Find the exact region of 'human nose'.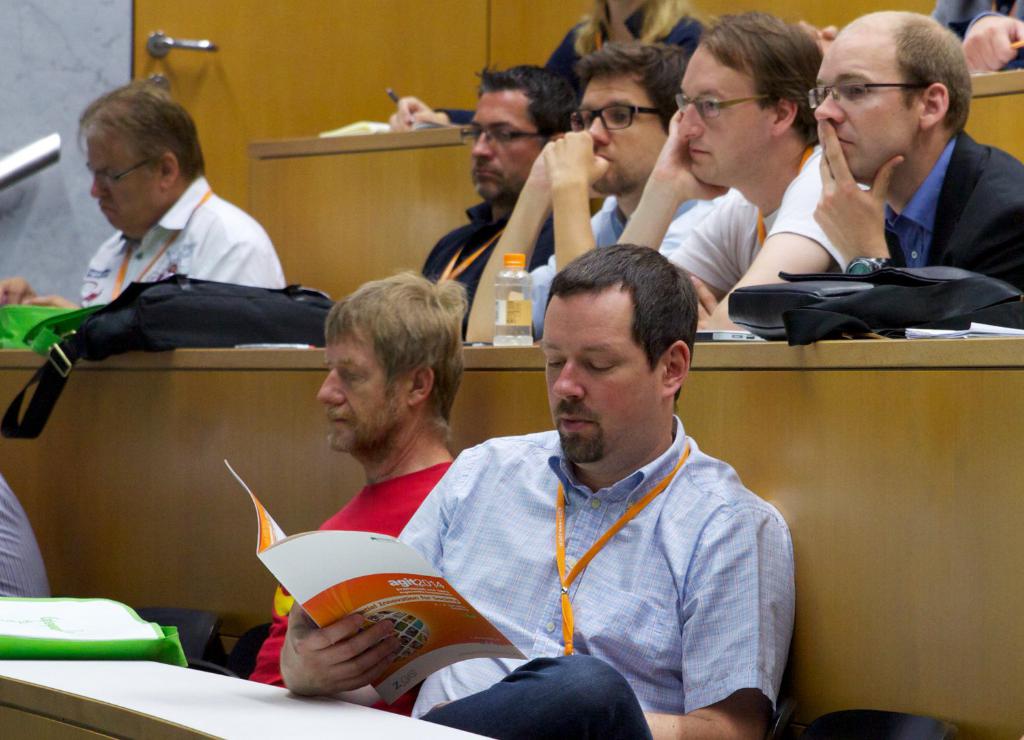
Exact region: crop(589, 114, 612, 144).
